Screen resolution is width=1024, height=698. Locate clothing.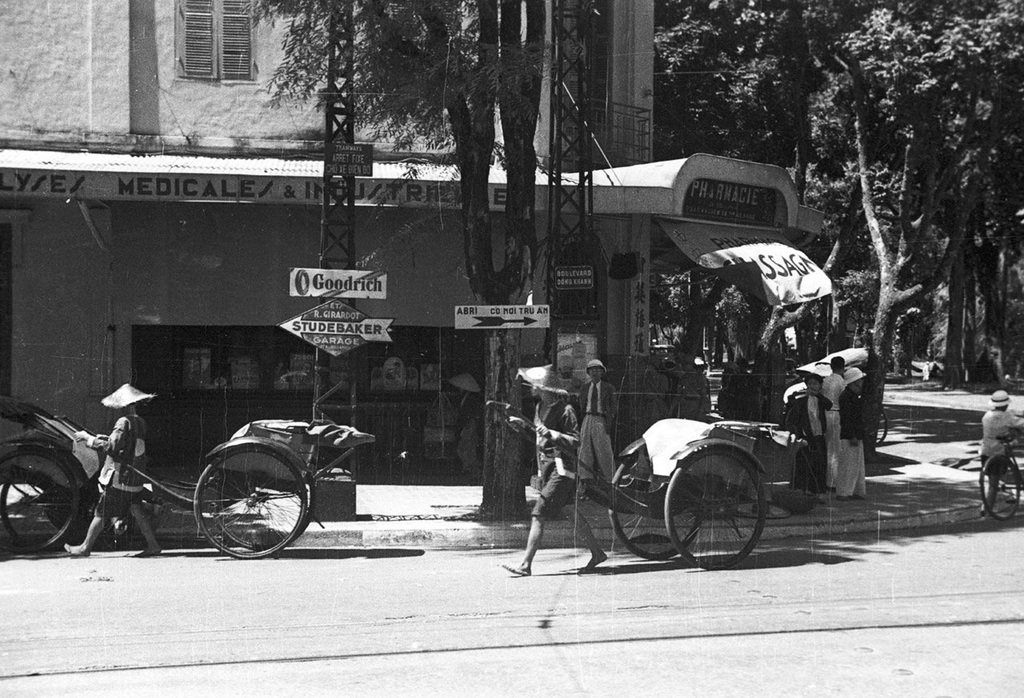
x1=577, y1=375, x2=618, y2=477.
